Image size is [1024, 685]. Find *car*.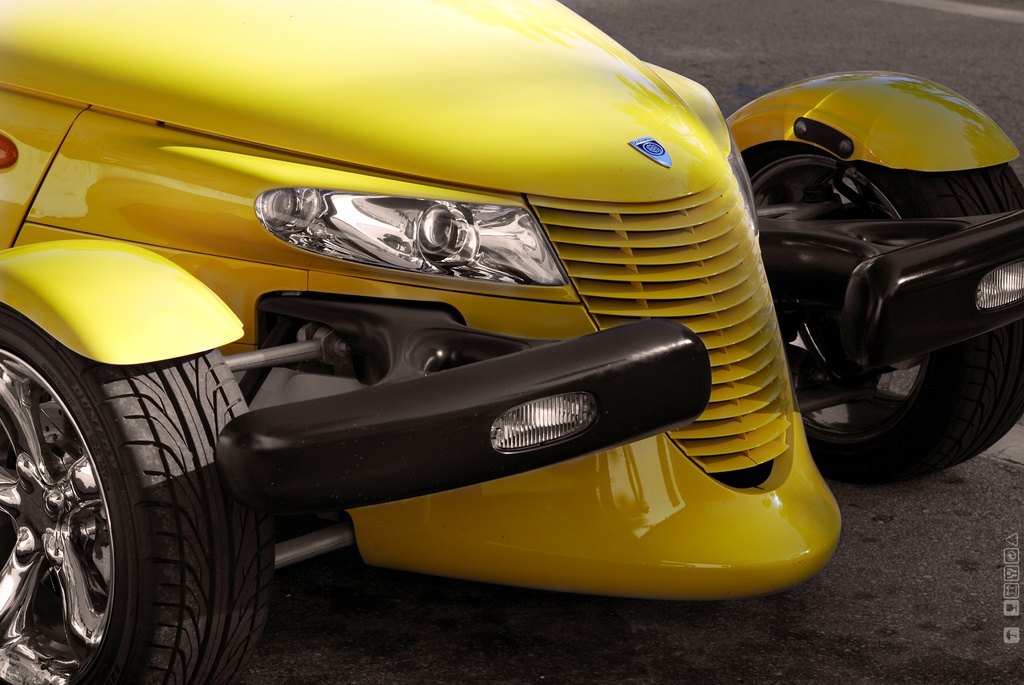
[x1=0, y1=0, x2=840, y2=684].
